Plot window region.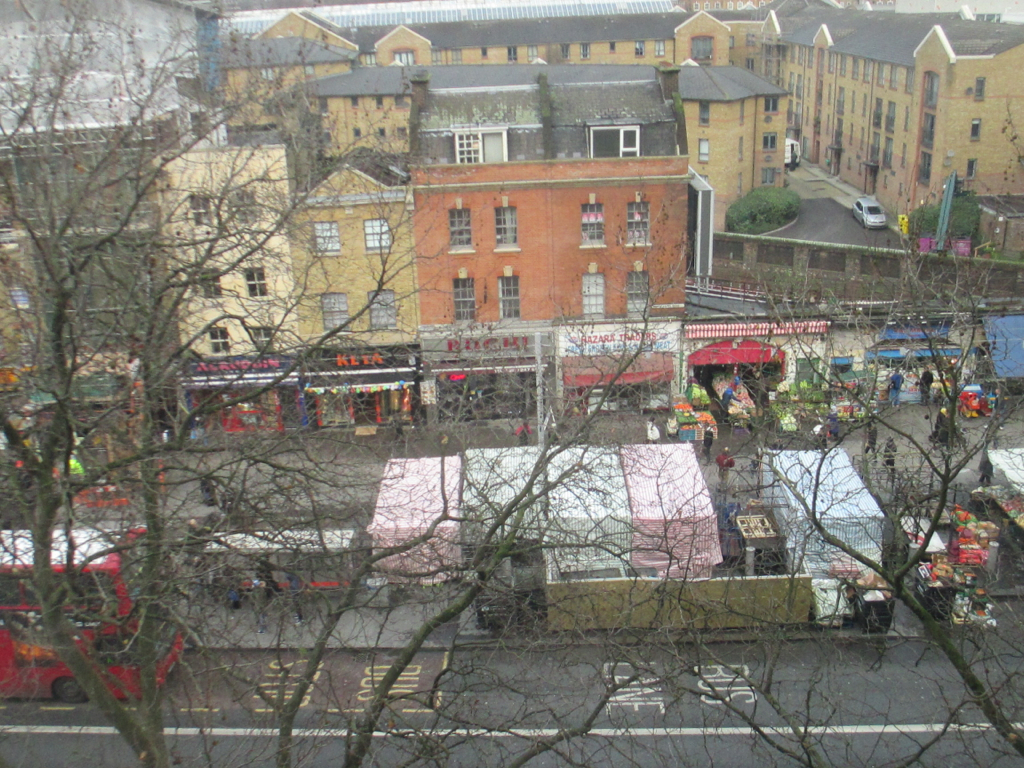
Plotted at bbox=(207, 324, 234, 359).
